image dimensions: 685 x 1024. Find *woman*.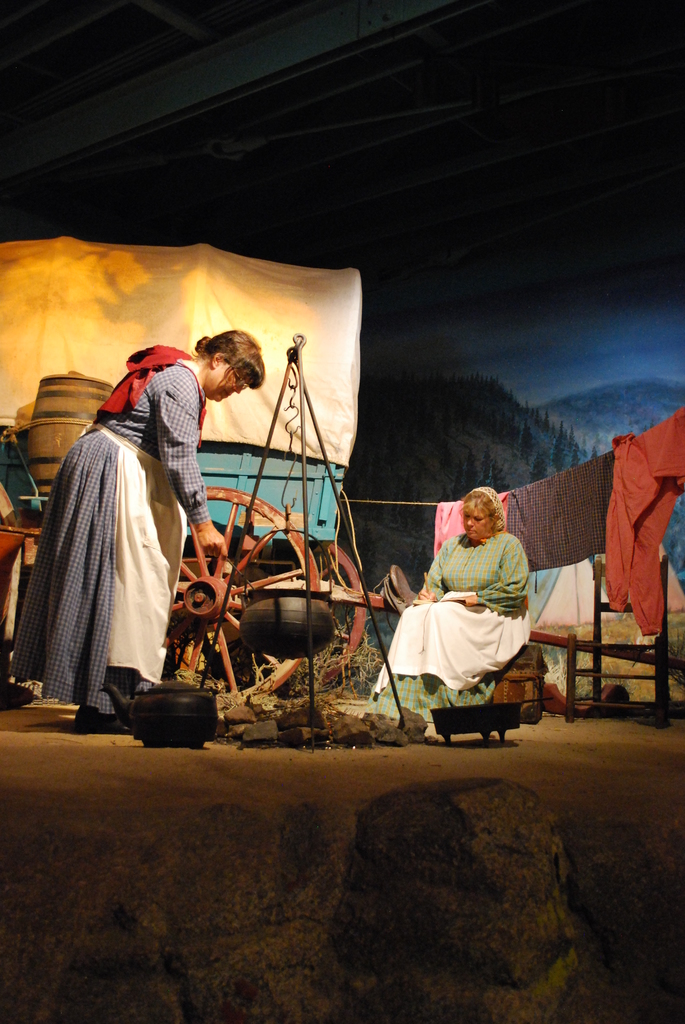
bbox(390, 476, 544, 747).
